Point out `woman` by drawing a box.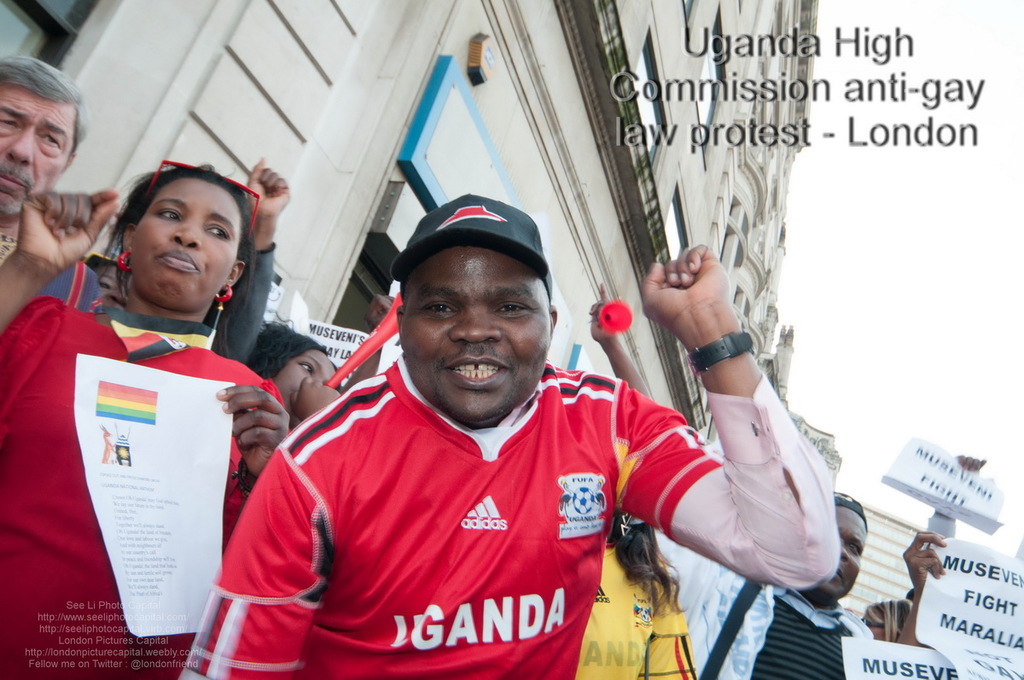
(29, 134, 286, 664).
